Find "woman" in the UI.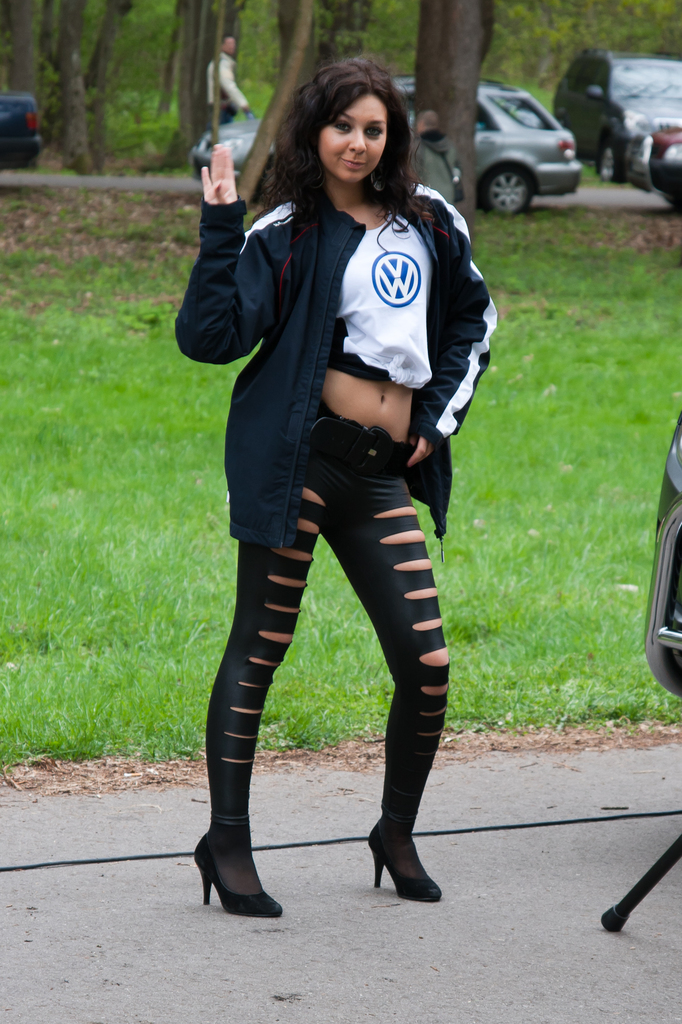
UI element at crop(161, 12, 503, 901).
